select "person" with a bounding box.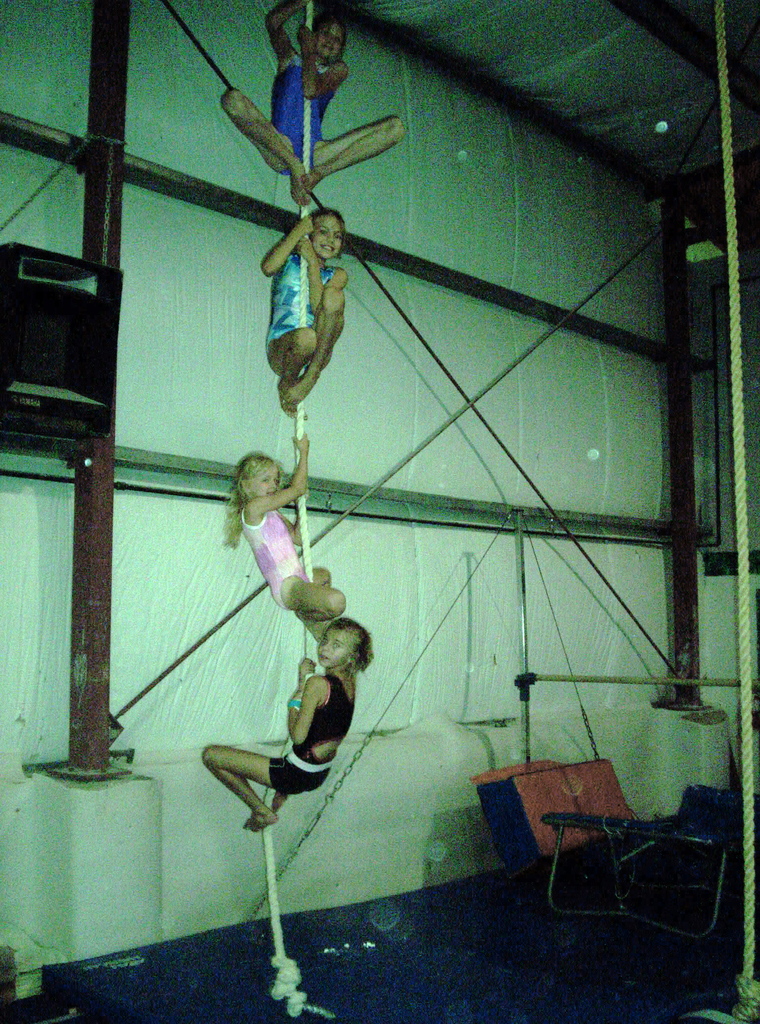
l=206, t=422, r=358, b=655.
